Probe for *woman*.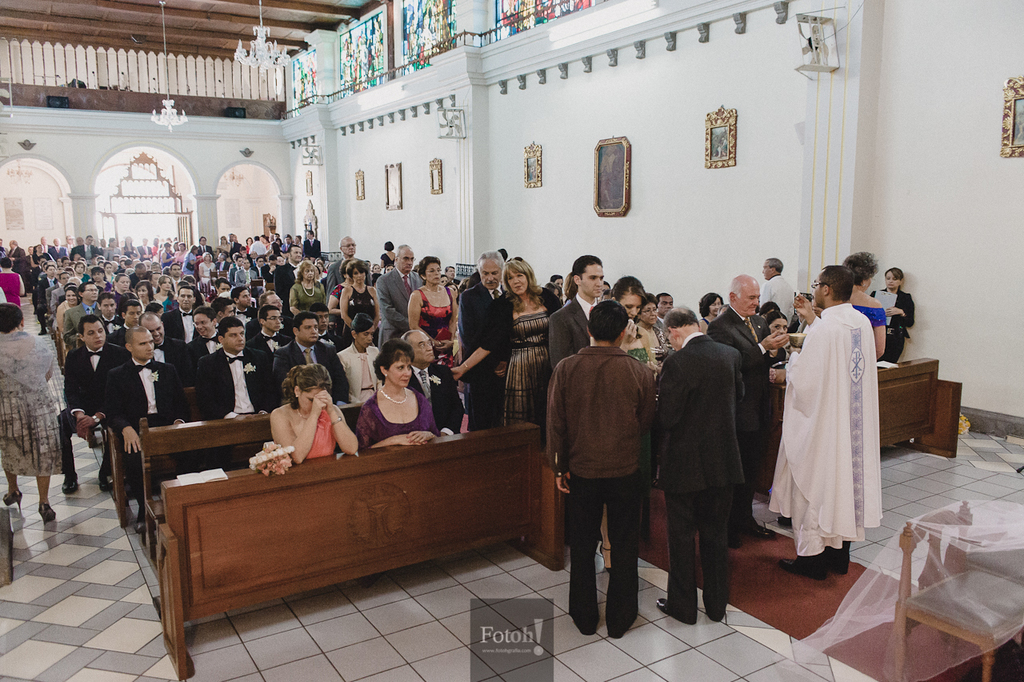
Probe result: 340 260 380 339.
